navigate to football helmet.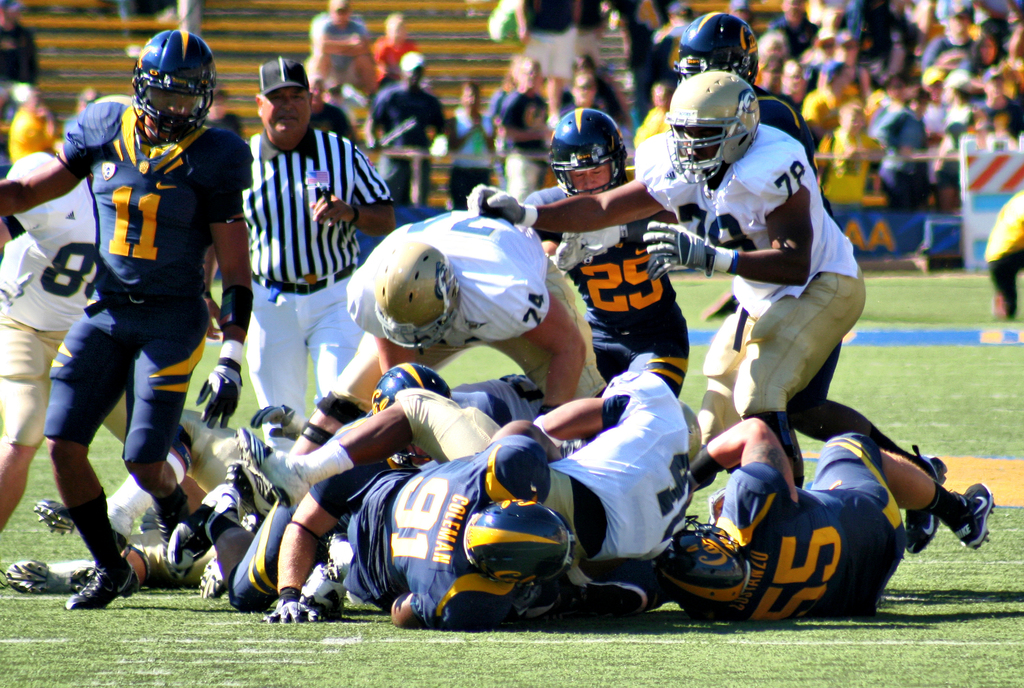
Navigation target: [left=460, top=497, right=570, bottom=581].
